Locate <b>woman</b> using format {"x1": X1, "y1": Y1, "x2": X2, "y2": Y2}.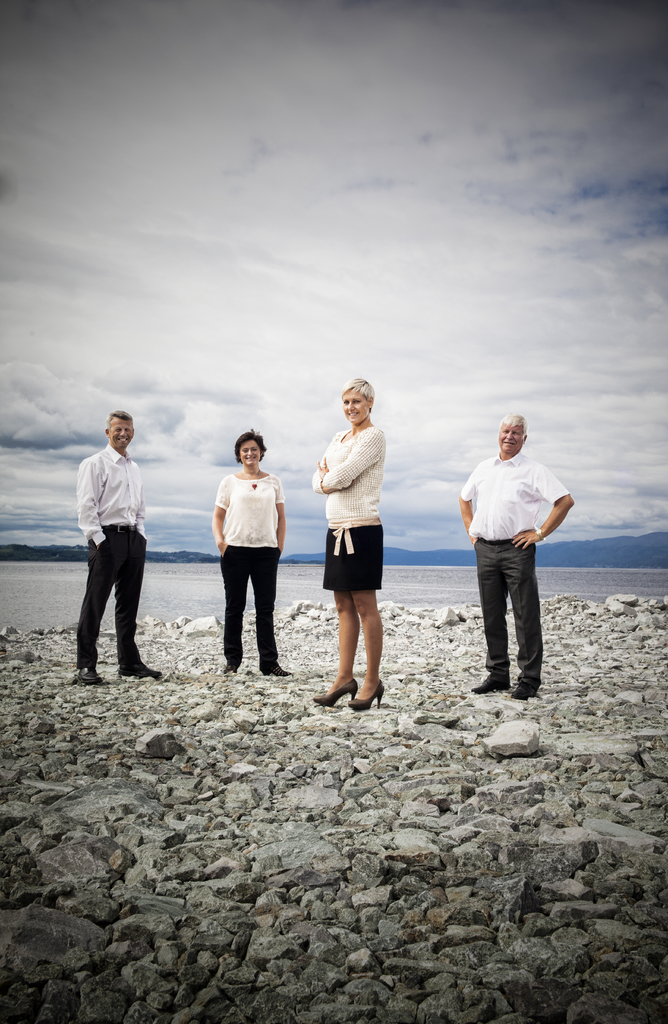
{"x1": 307, "y1": 397, "x2": 404, "y2": 730}.
